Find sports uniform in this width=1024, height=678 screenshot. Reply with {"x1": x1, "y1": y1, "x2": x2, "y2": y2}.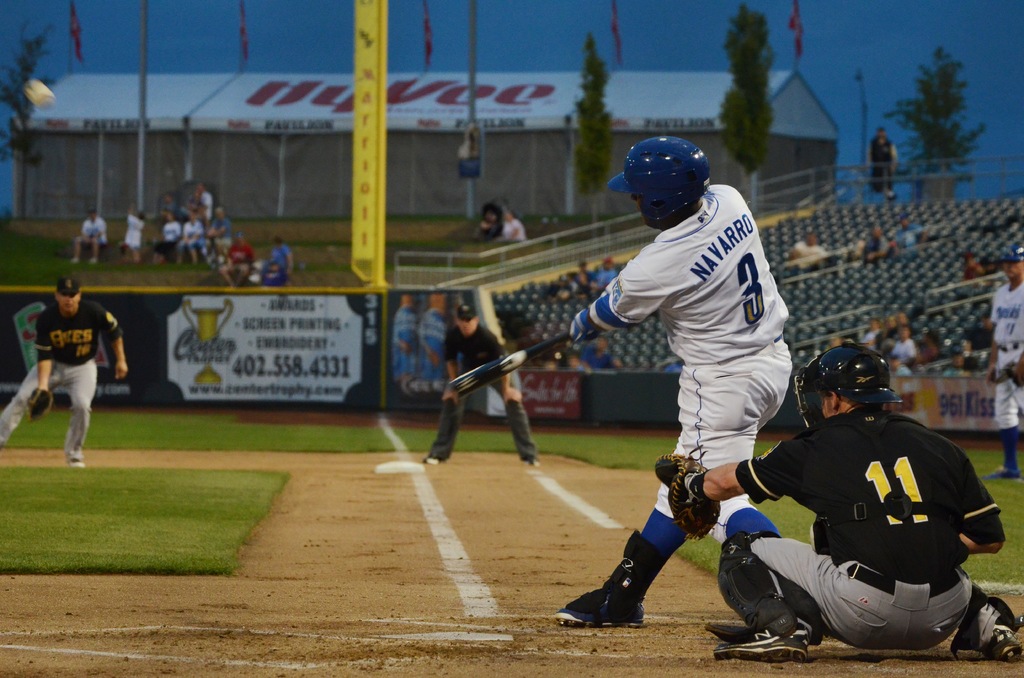
{"x1": 548, "y1": 136, "x2": 801, "y2": 629}.
